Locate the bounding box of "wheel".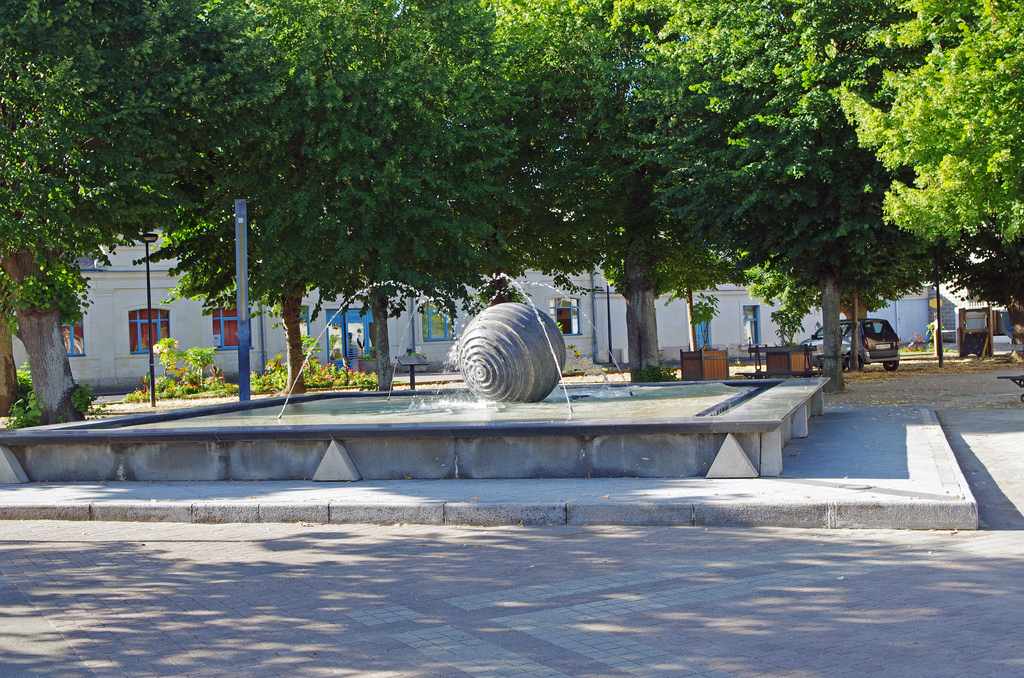
Bounding box: region(883, 360, 895, 371).
